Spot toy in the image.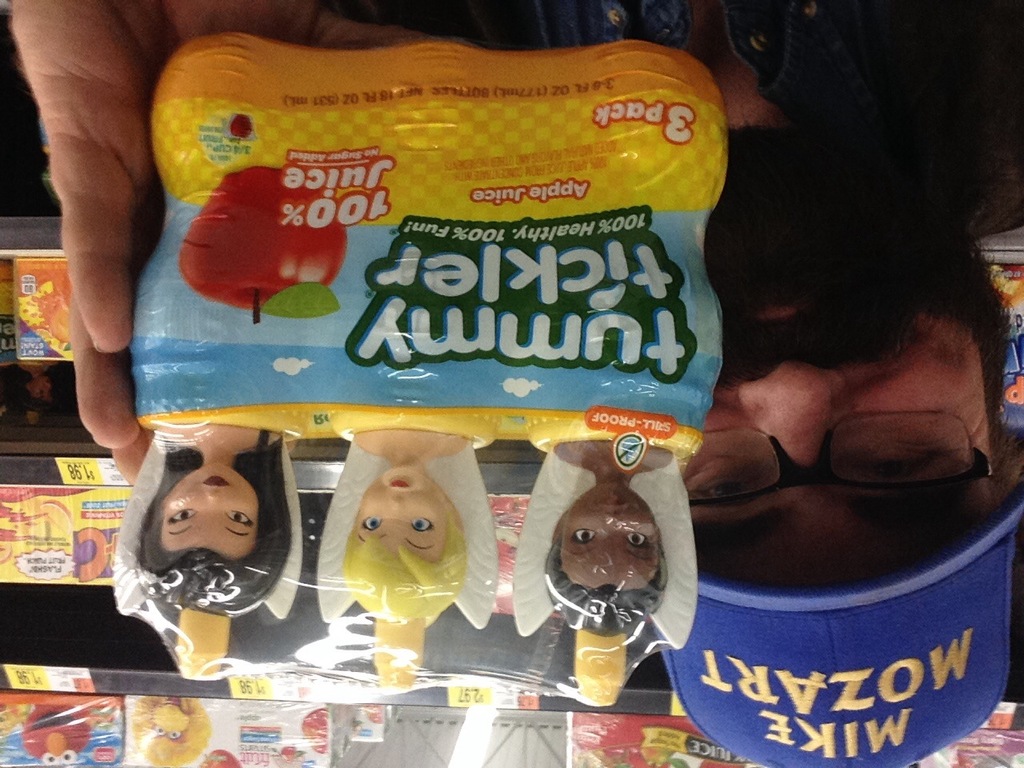
toy found at {"left": 608, "top": 746, "right": 632, "bottom": 767}.
